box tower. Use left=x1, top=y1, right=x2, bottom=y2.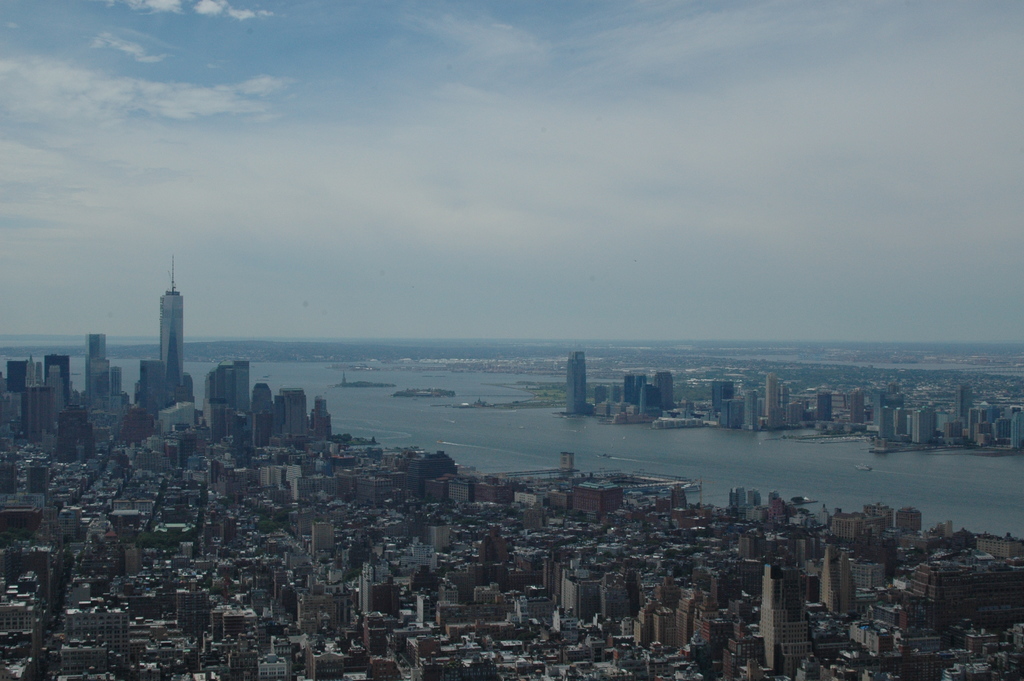
left=556, top=451, right=577, bottom=480.
